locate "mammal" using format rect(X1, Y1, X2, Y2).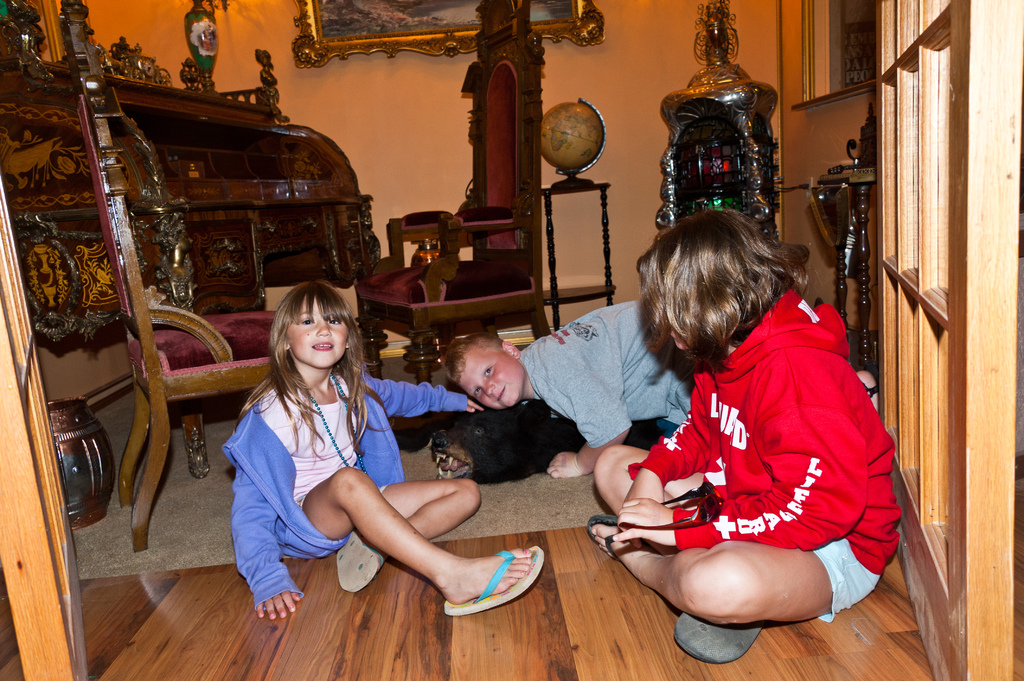
rect(585, 204, 909, 664).
